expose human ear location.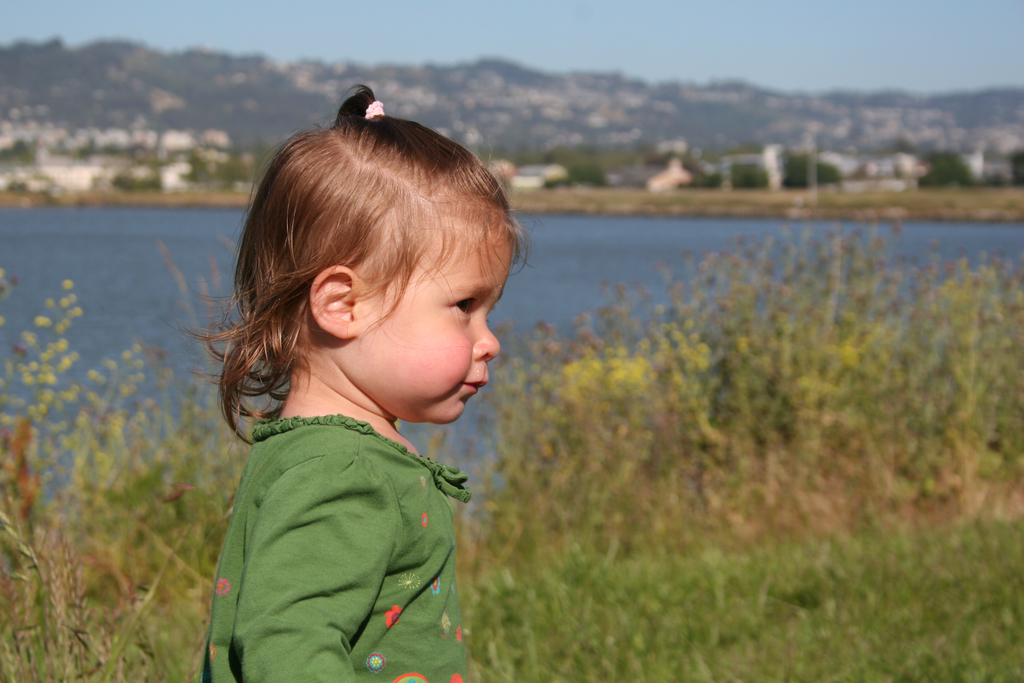
Exposed at bbox=[312, 264, 360, 337].
